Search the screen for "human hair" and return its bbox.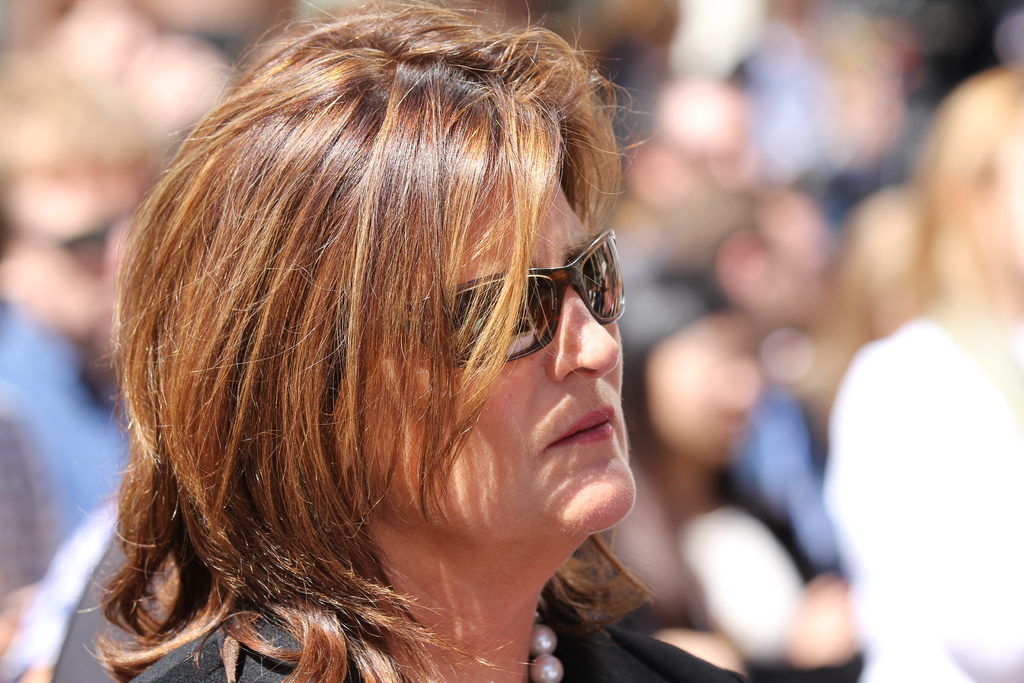
Found: 895/62/1023/336.
